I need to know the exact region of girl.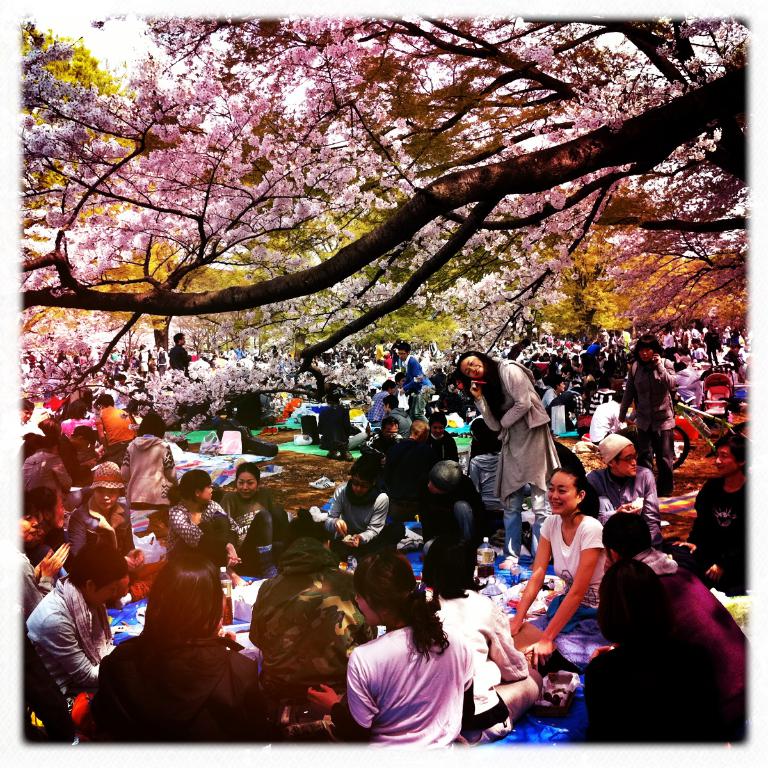
Region: 166,458,241,552.
